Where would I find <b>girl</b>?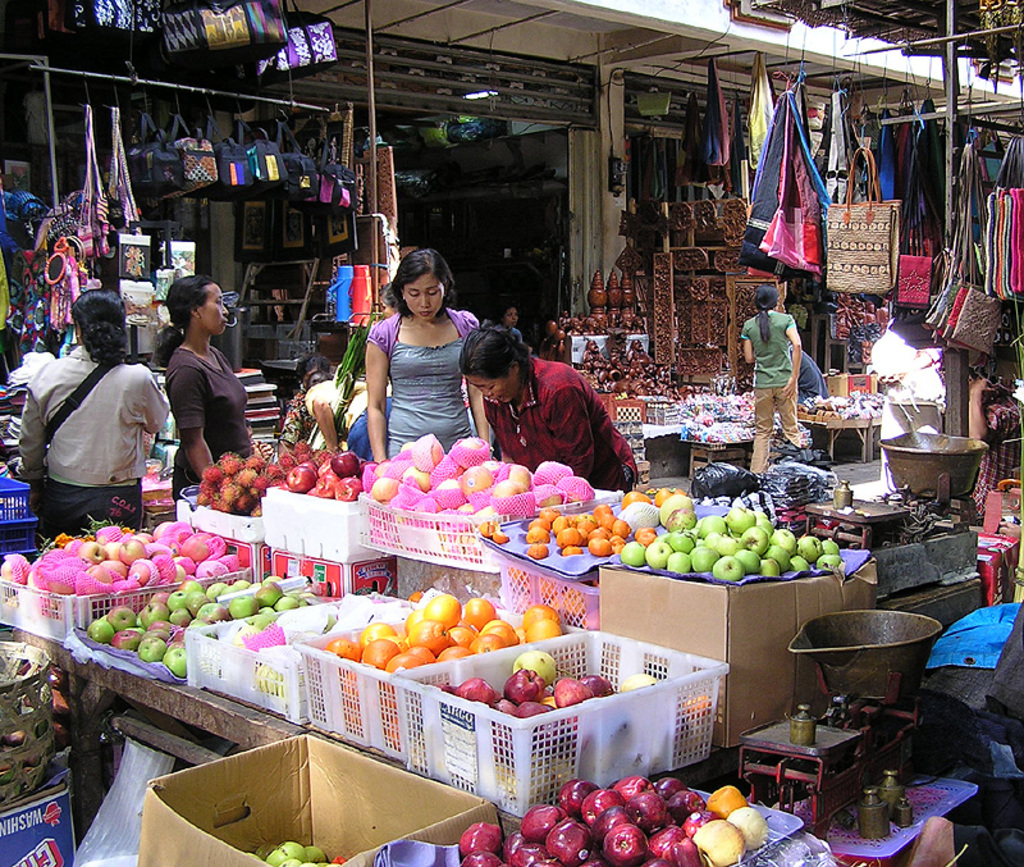
At x1=307 y1=375 x2=394 y2=460.
